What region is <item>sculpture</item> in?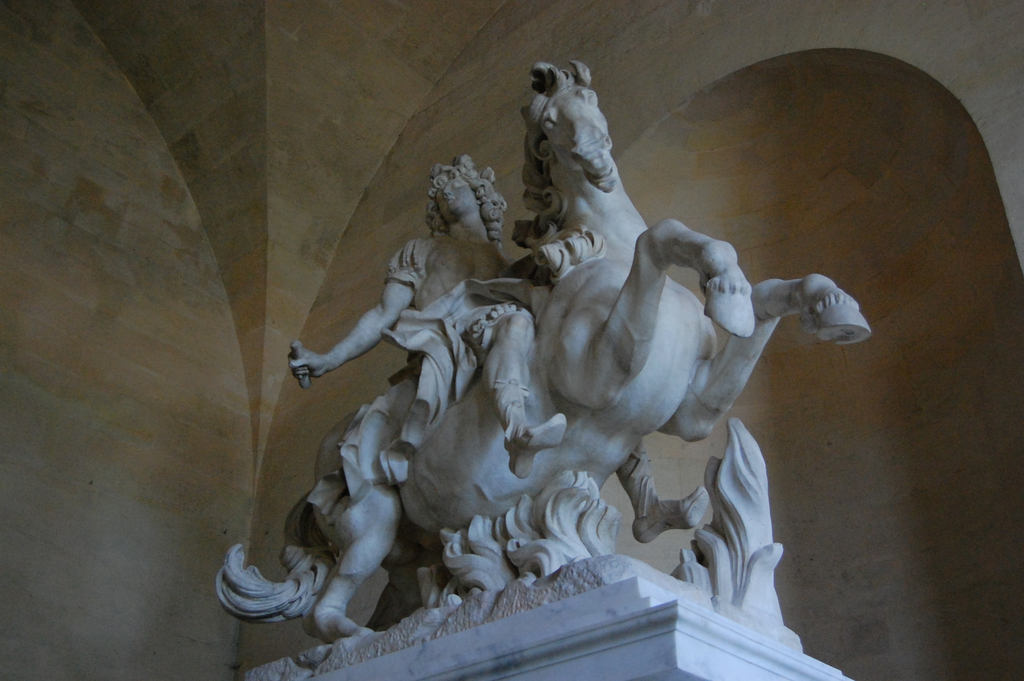
<bbox>253, 104, 937, 655</bbox>.
